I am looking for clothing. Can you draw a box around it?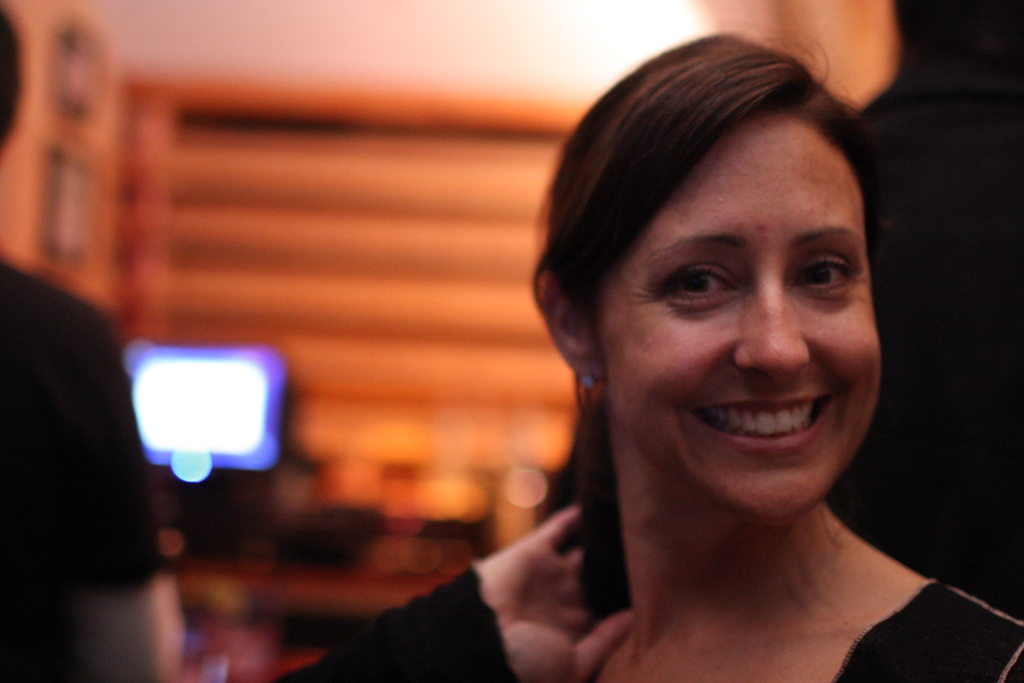
Sure, the bounding box is locate(221, 470, 1023, 682).
